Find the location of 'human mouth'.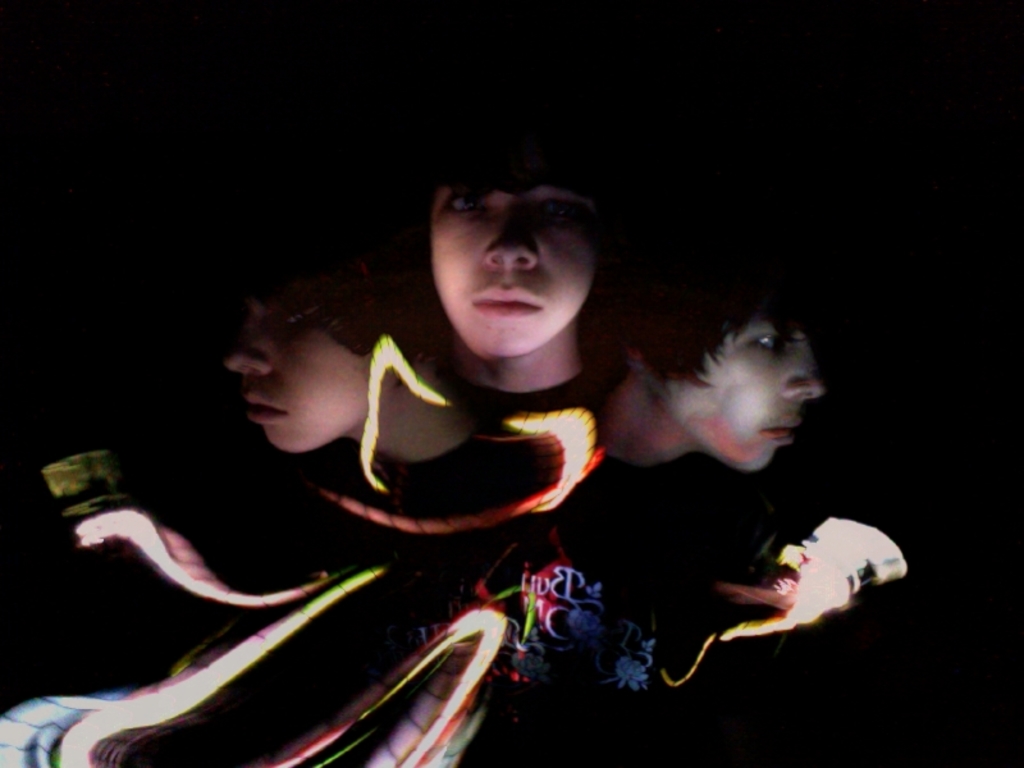
Location: box=[762, 411, 800, 451].
